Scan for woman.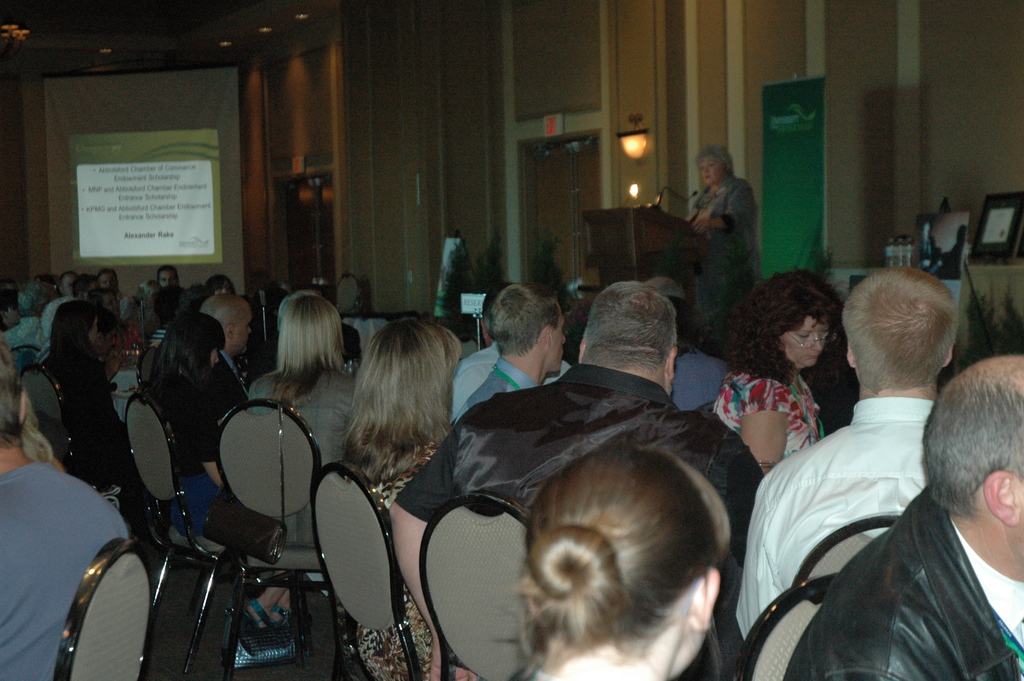
Scan result: [714, 308, 856, 503].
